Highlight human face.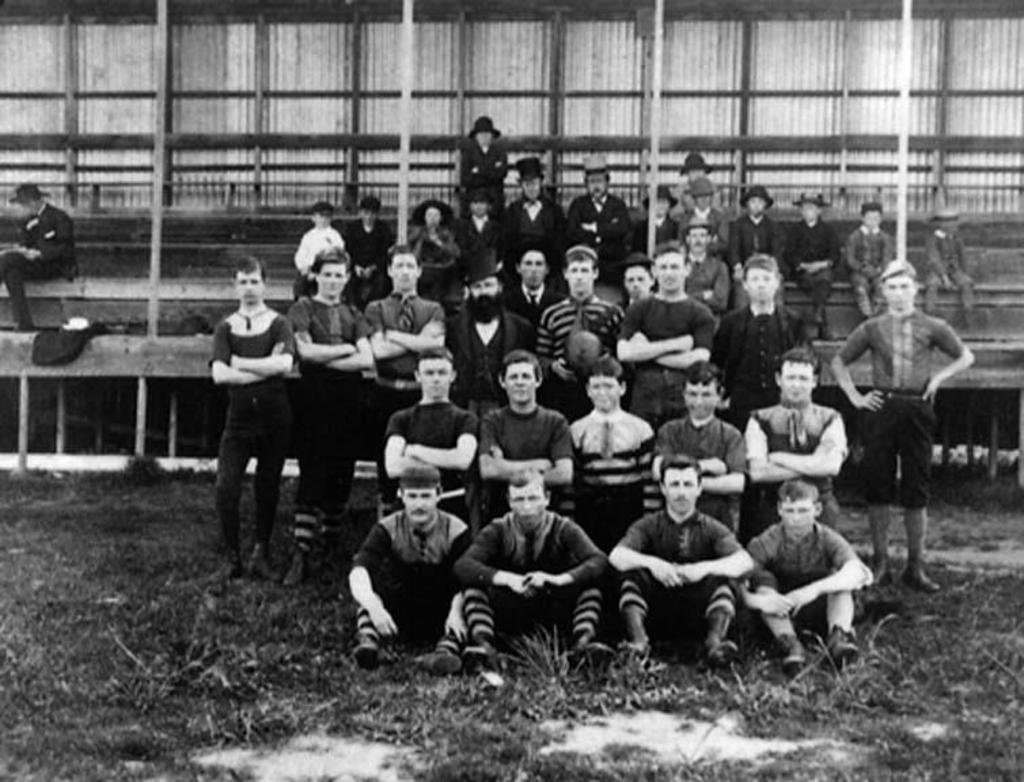
Highlighted region: left=875, top=265, right=917, bottom=315.
